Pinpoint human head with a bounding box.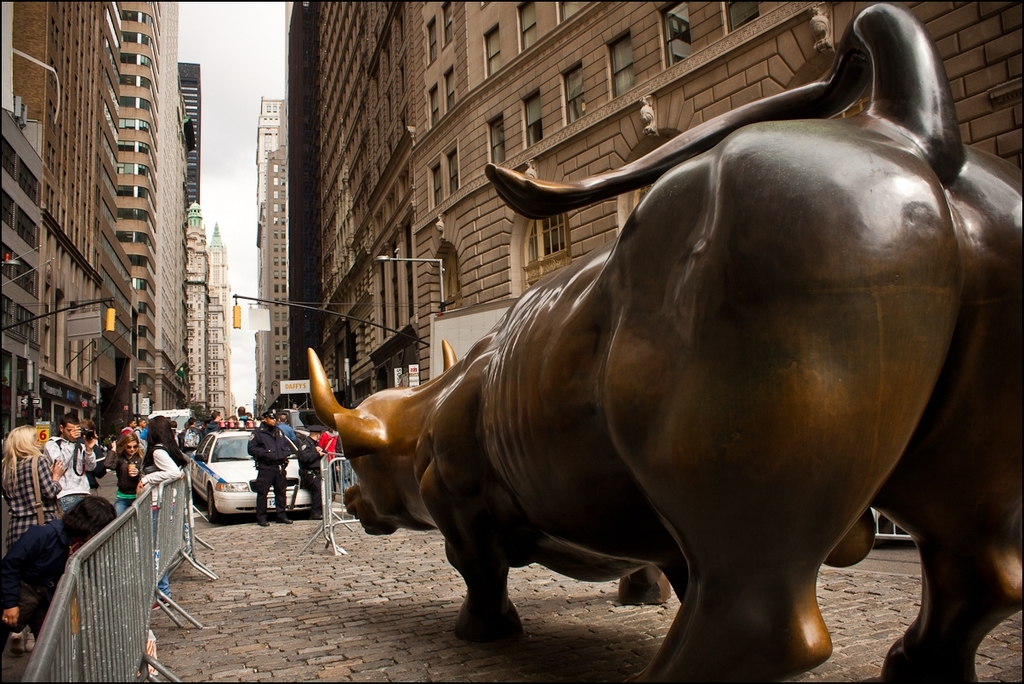
{"left": 128, "top": 420, "right": 138, "bottom": 428}.
